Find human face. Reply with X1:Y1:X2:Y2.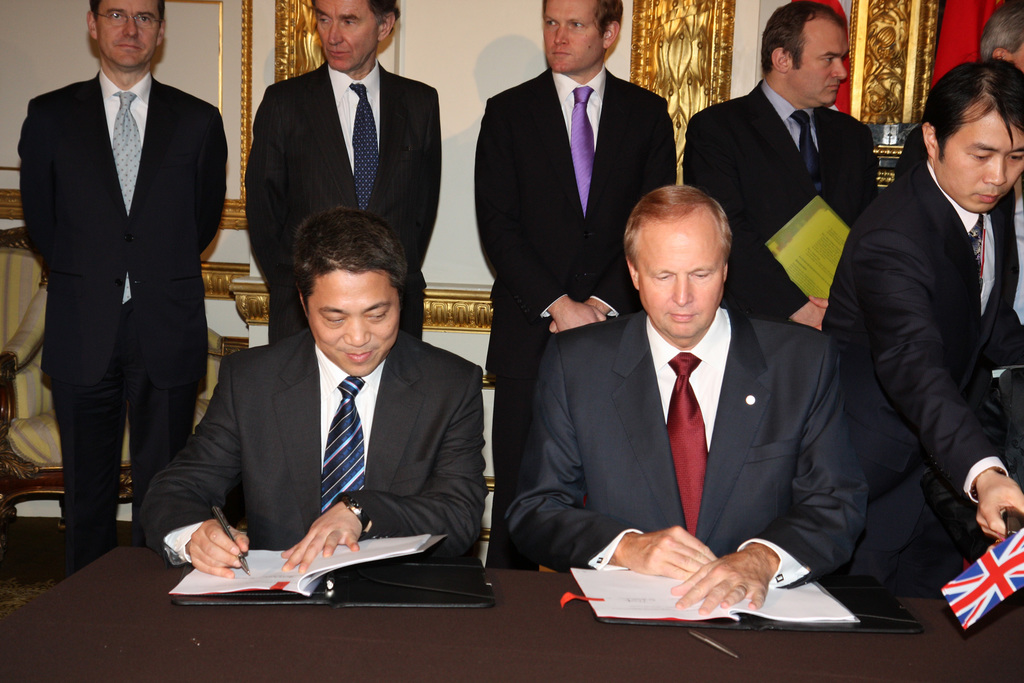
308:261:404:378.
